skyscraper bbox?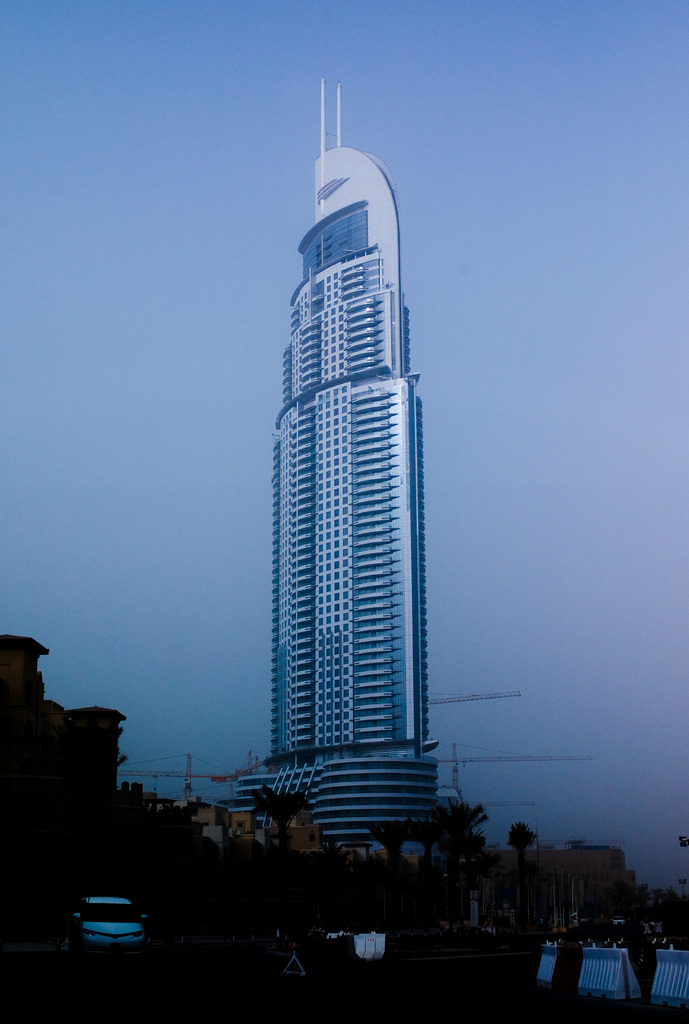
(x1=230, y1=80, x2=427, y2=843)
